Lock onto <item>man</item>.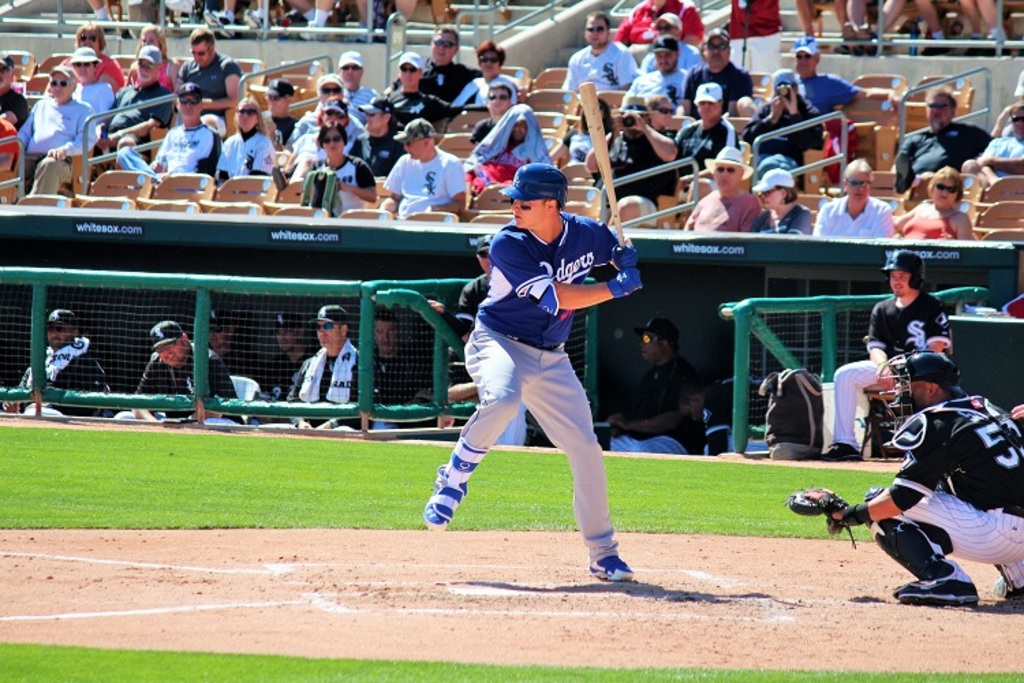
Locked: [464,89,507,156].
